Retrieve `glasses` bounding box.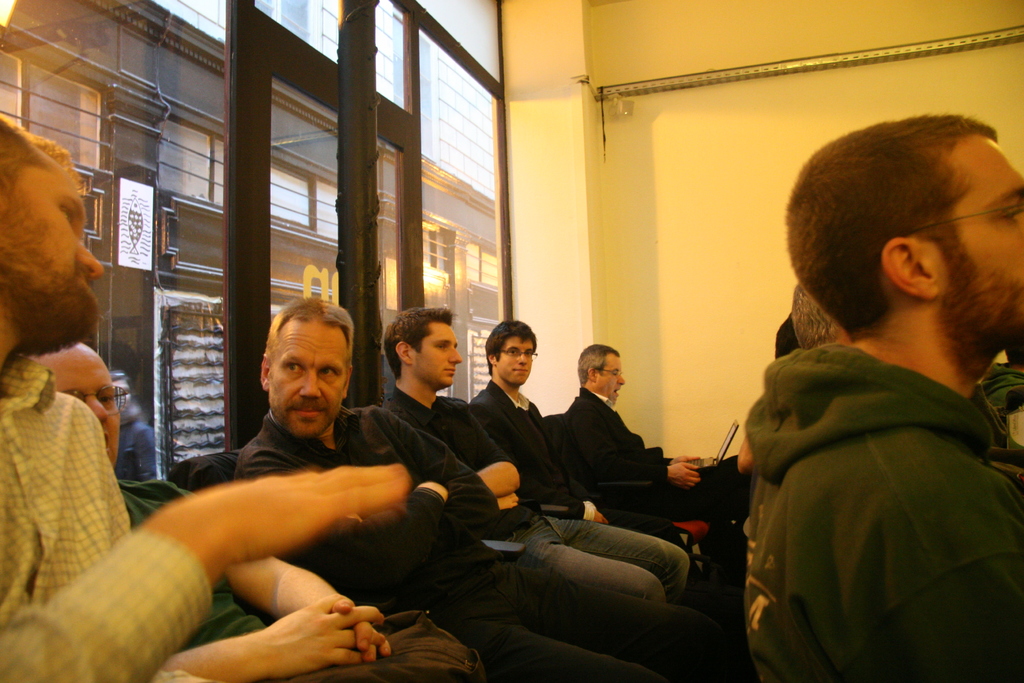
Bounding box: [x1=600, y1=367, x2=624, y2=378].
